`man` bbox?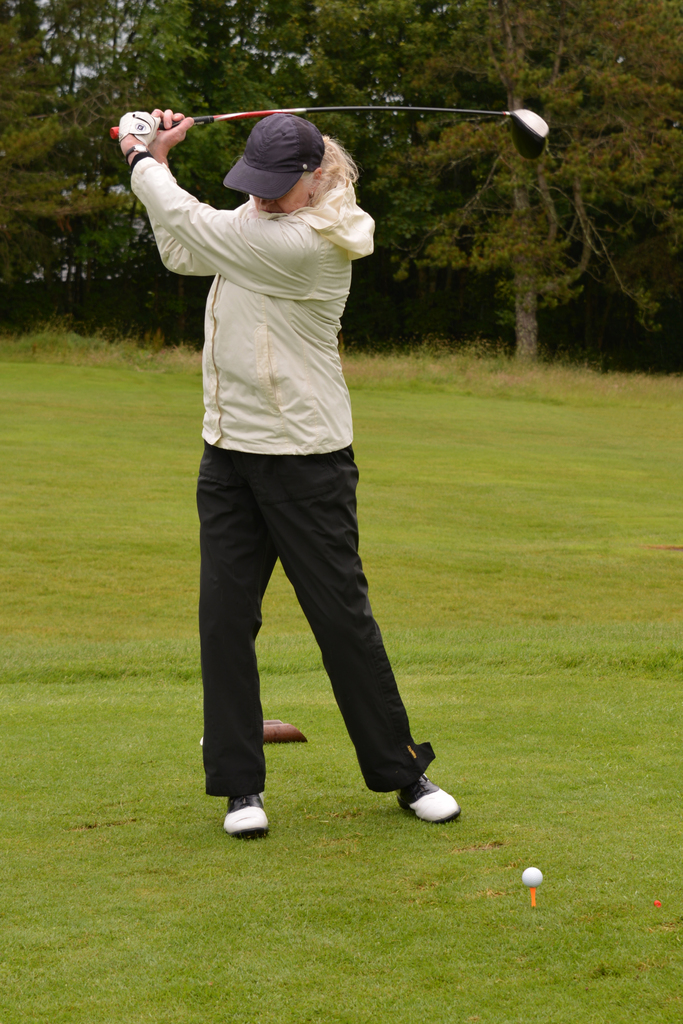
[133,102,449,826]
